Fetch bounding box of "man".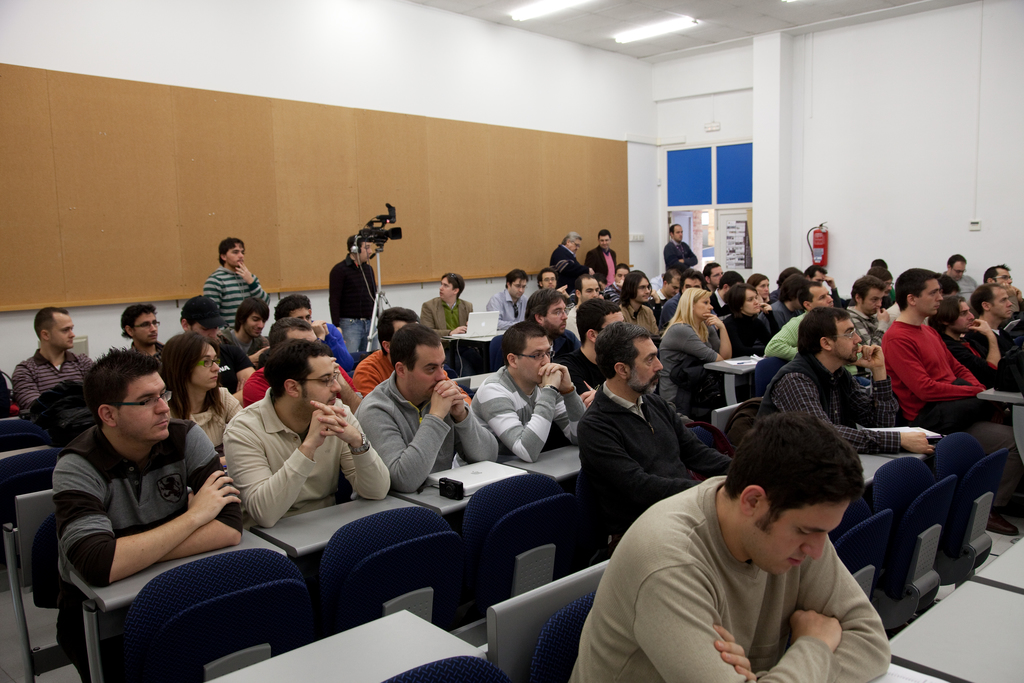
Bbox: box=[701, 261, 724, 291].
